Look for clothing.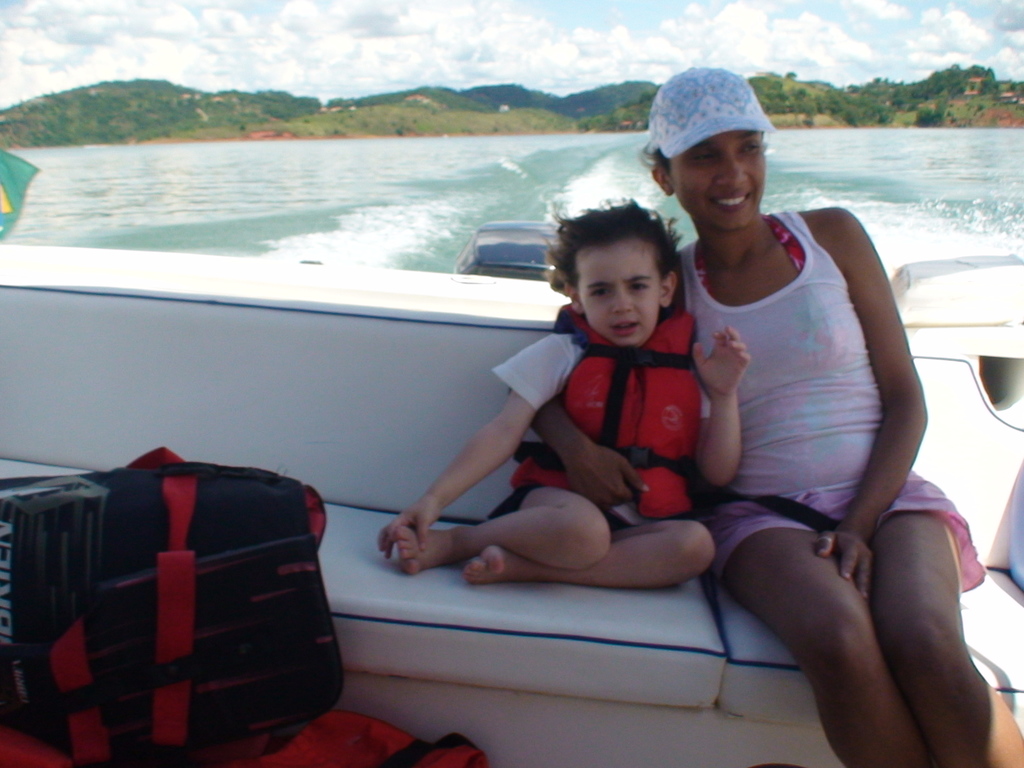
Found: <bbox>486, 305, 713, 545</bbox>.
